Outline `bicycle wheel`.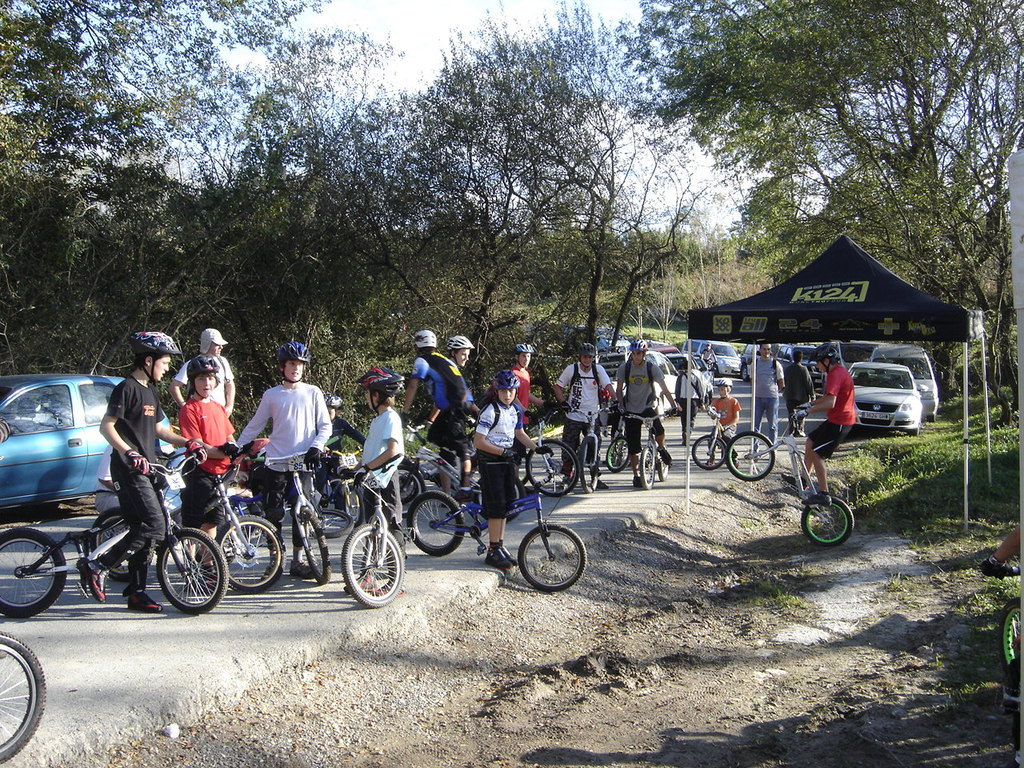
Outline: bbox(517, 454, 531, 482).
